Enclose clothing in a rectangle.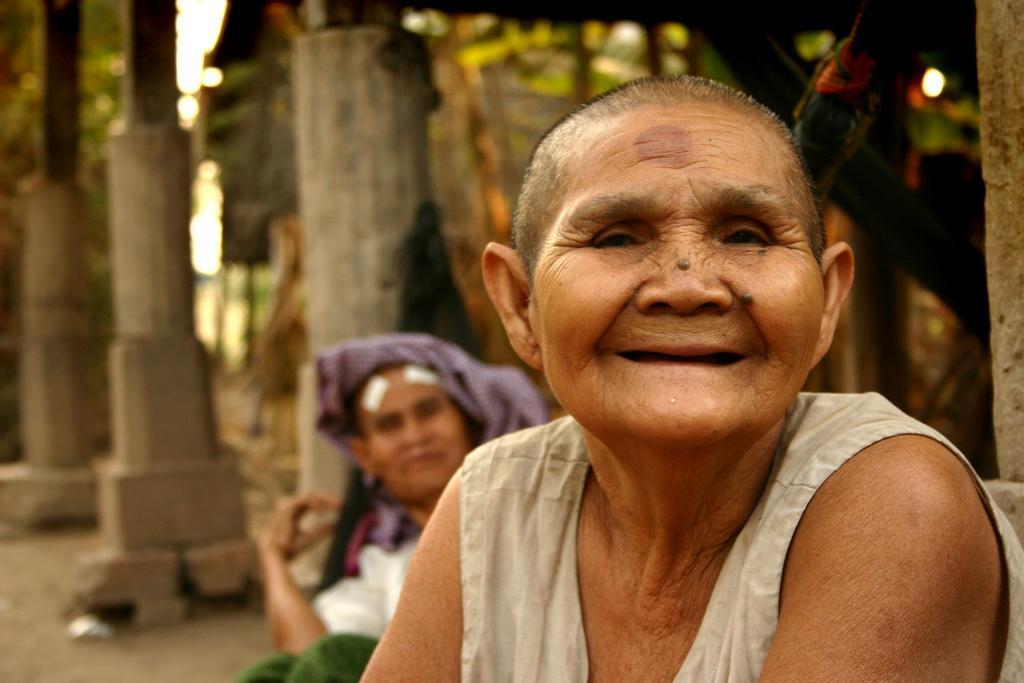
region(242, 322, 565, 682).
